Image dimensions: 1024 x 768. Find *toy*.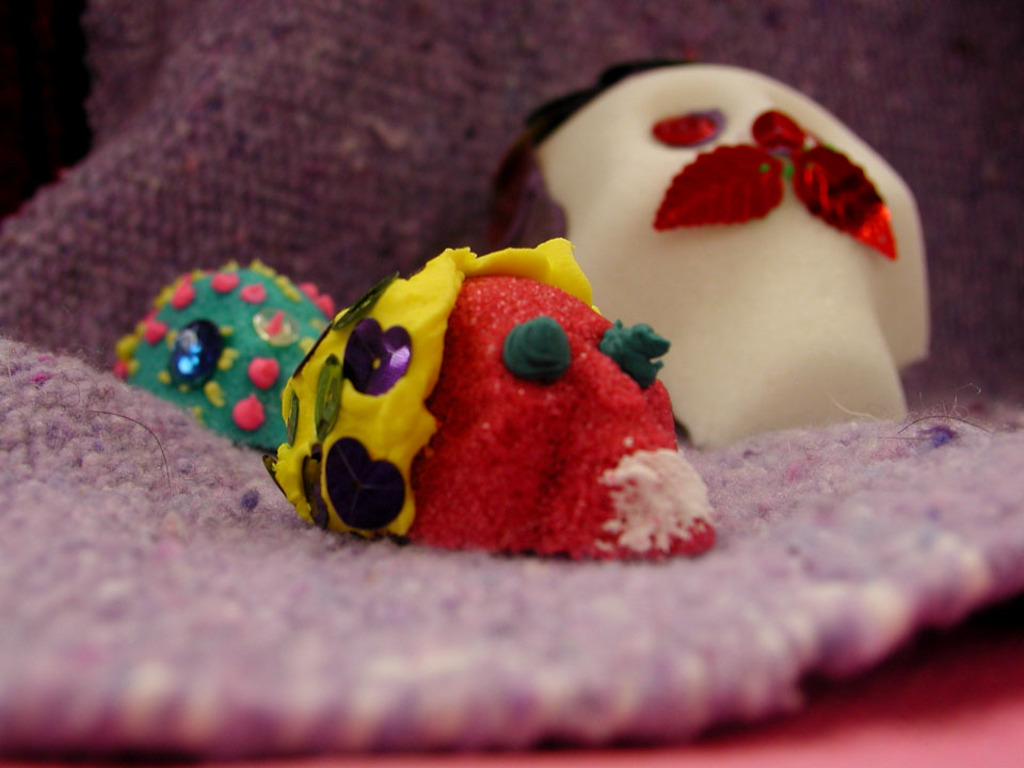
(x1=268, y1=236, x2=731, y2=533).
